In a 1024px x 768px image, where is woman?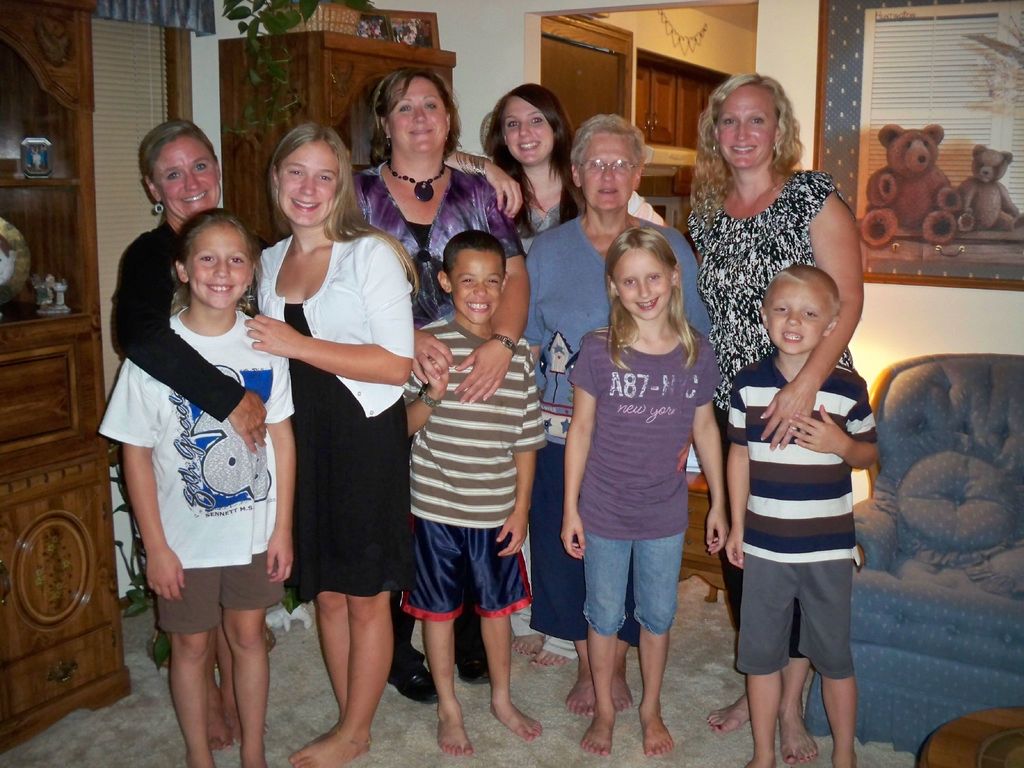
(520,113,714,716).
